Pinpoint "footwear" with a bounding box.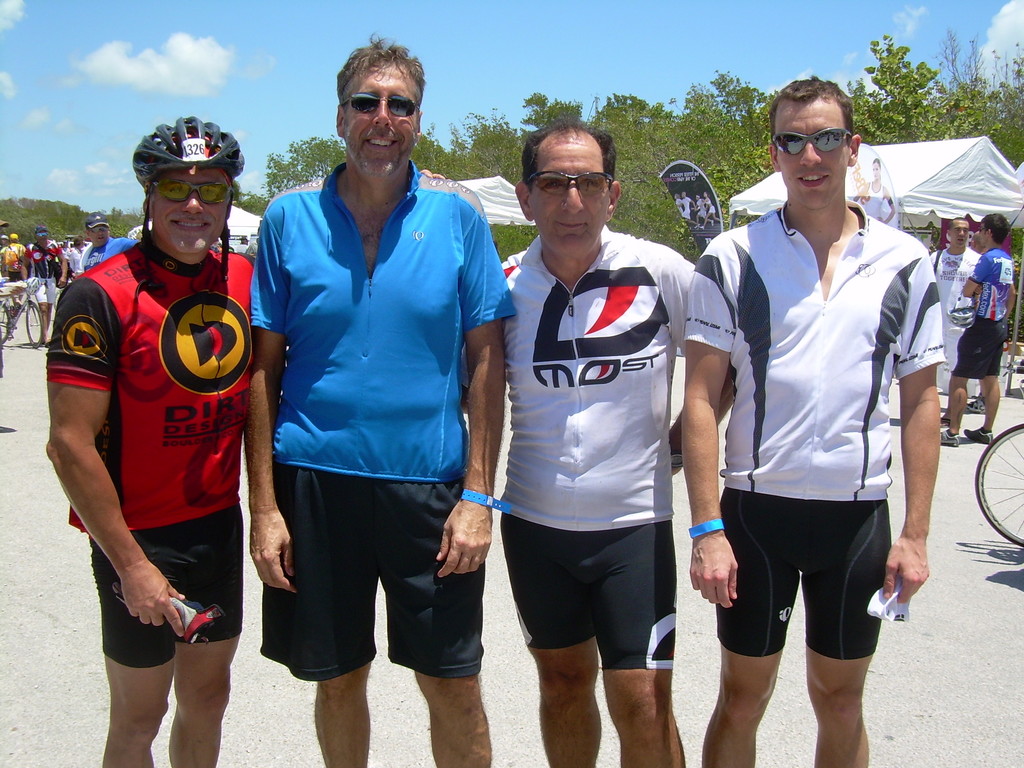
959:423:993:447.
